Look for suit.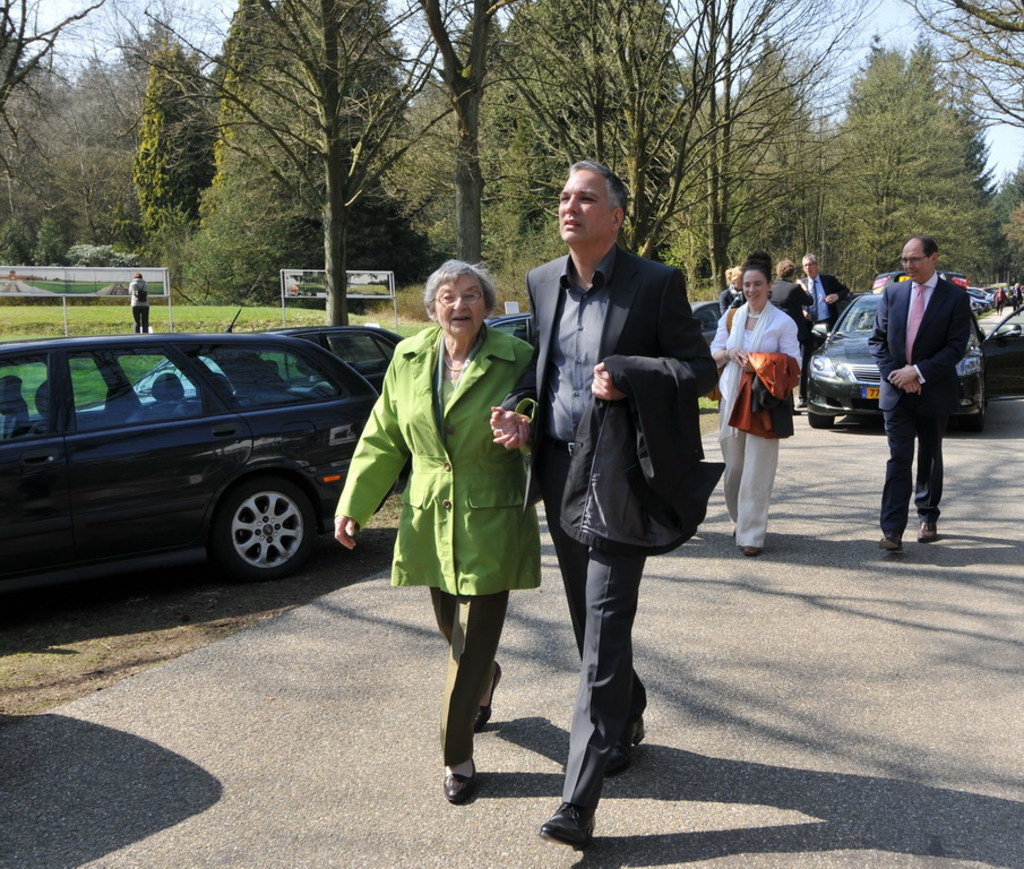
Found: (864,276,967,536).
